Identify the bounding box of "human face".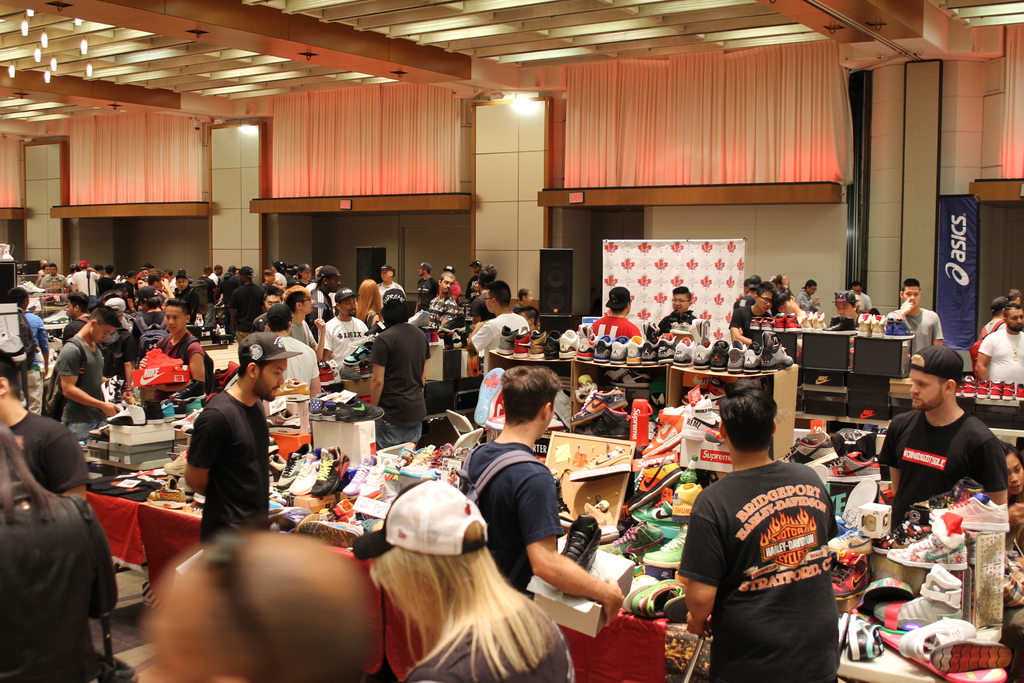
box(300, 291, 314, 313).
